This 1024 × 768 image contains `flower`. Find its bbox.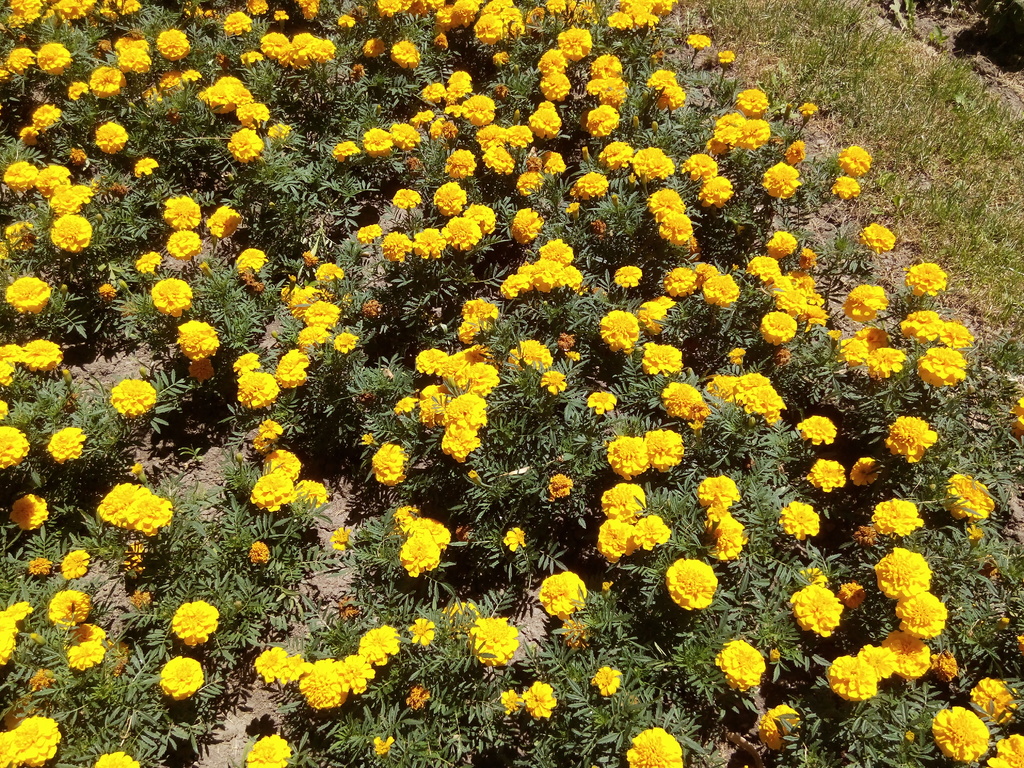
[left=599, top=516, right=630, bottom=564].
